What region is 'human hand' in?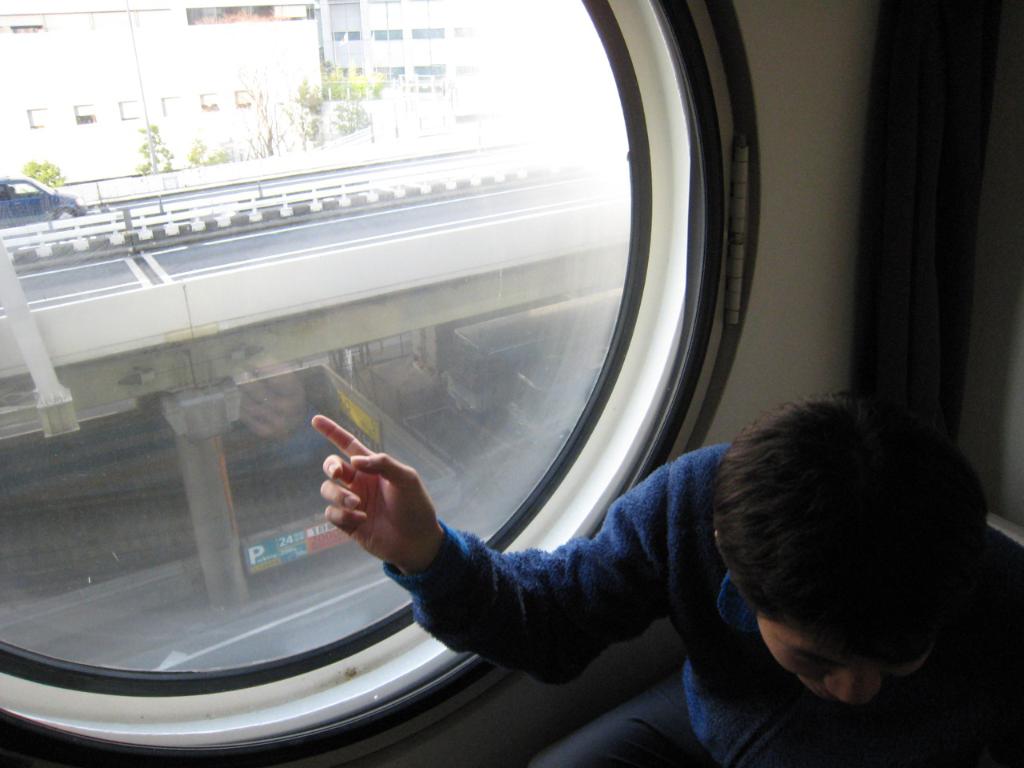
select_region(293, 435, 438, 577).
